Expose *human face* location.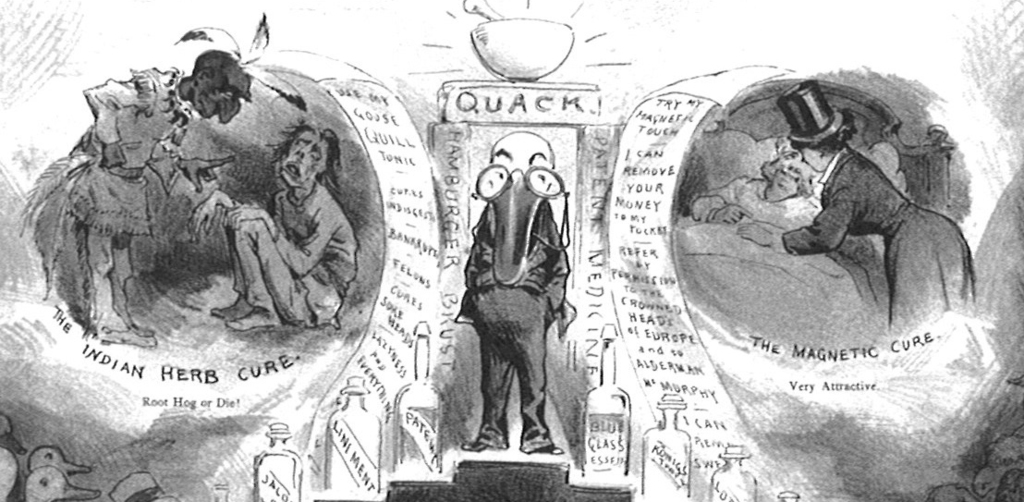
Exposed at (775,144,810,196).
